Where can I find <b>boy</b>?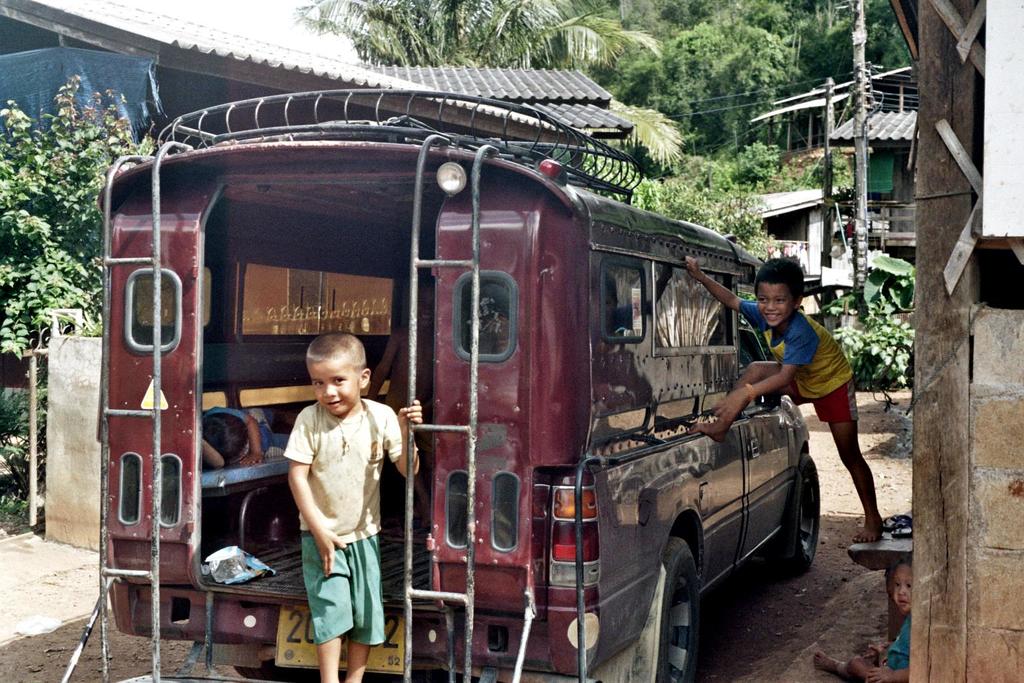
You can find it at detection(371, 275, 433, 523).
